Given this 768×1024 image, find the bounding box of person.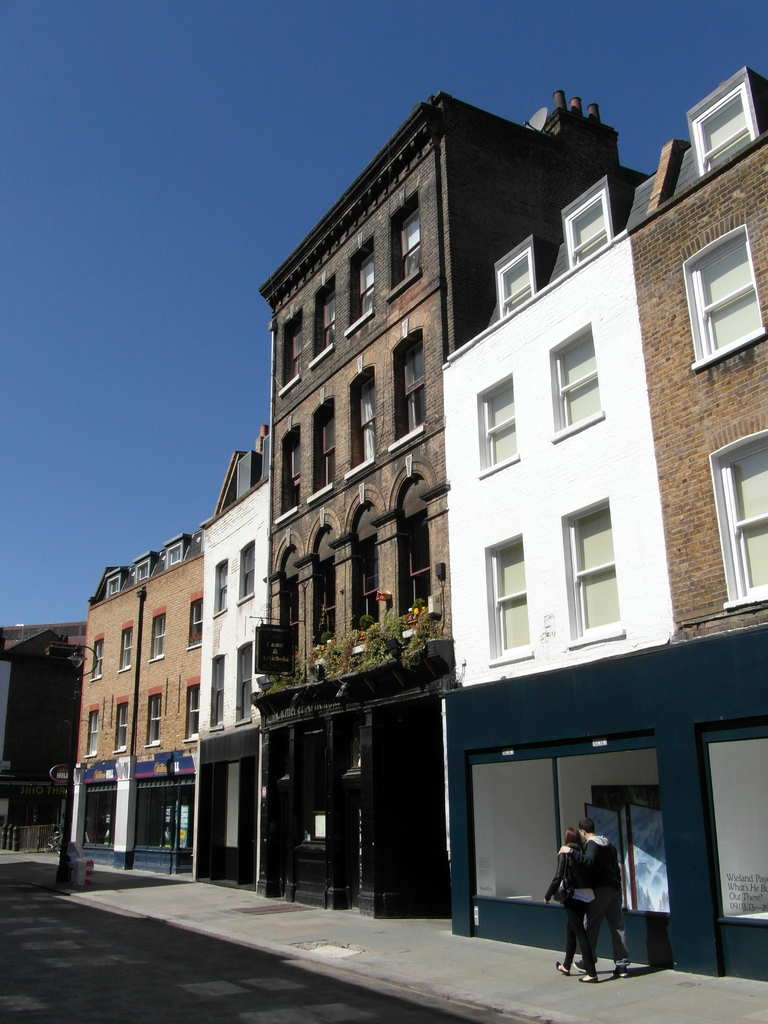
pyautogui.locateOnScreen(556, 817, 627, 972).
